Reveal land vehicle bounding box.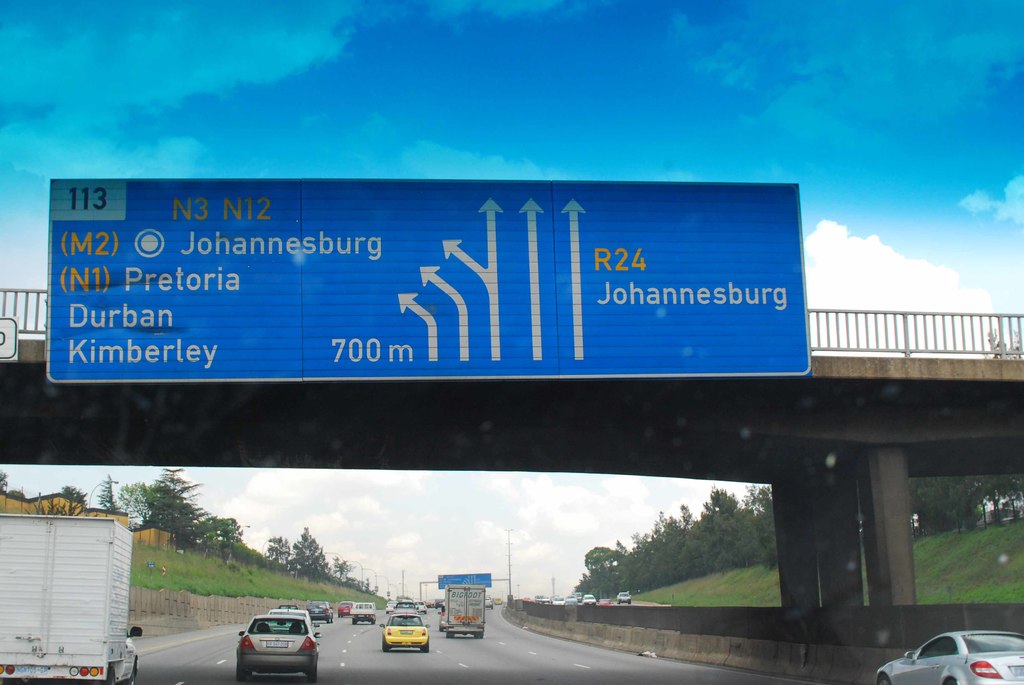
Revealed: <bbox>875, 627, 1023, 684</bbox>.
